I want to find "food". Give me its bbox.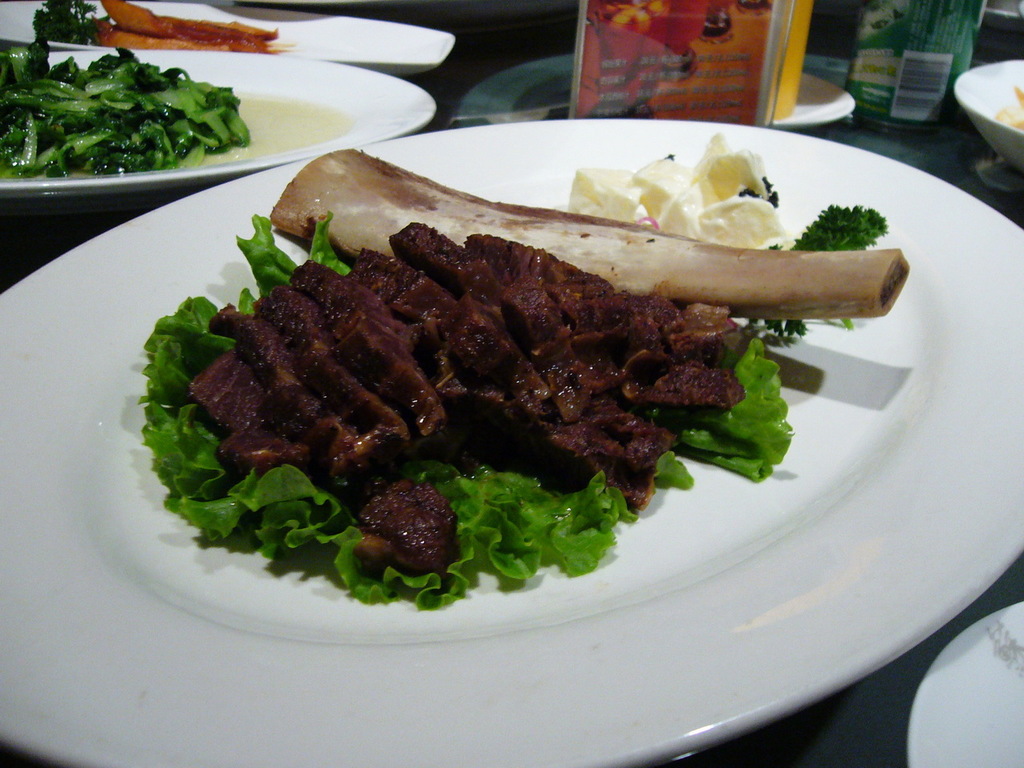
rect(30, 0, 292, 54).
